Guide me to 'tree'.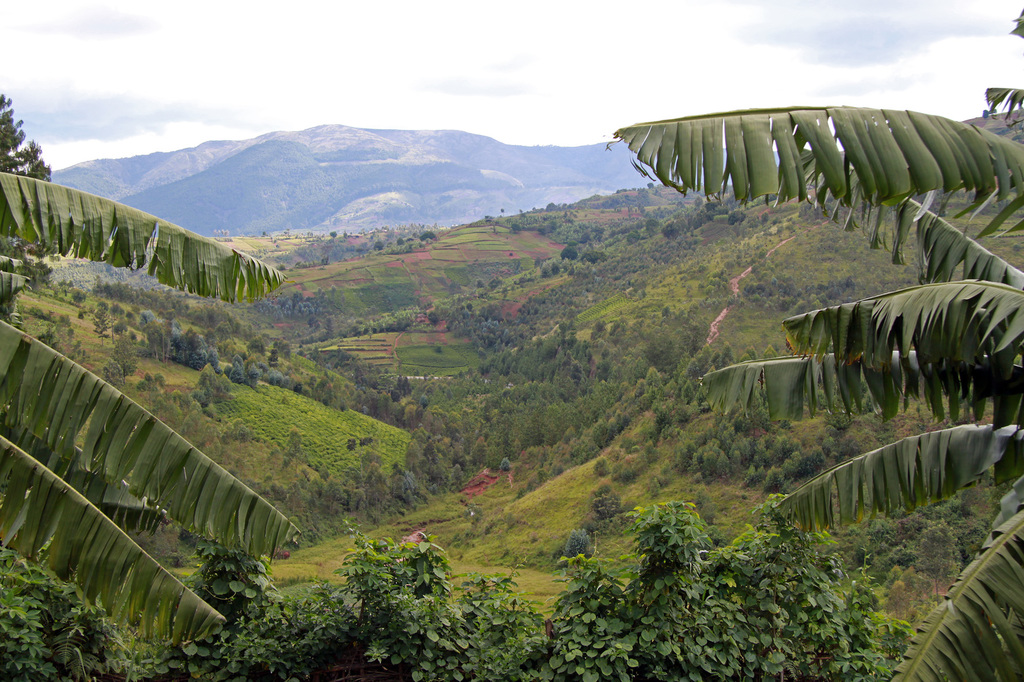
Guidance: (562,527,591,558).
